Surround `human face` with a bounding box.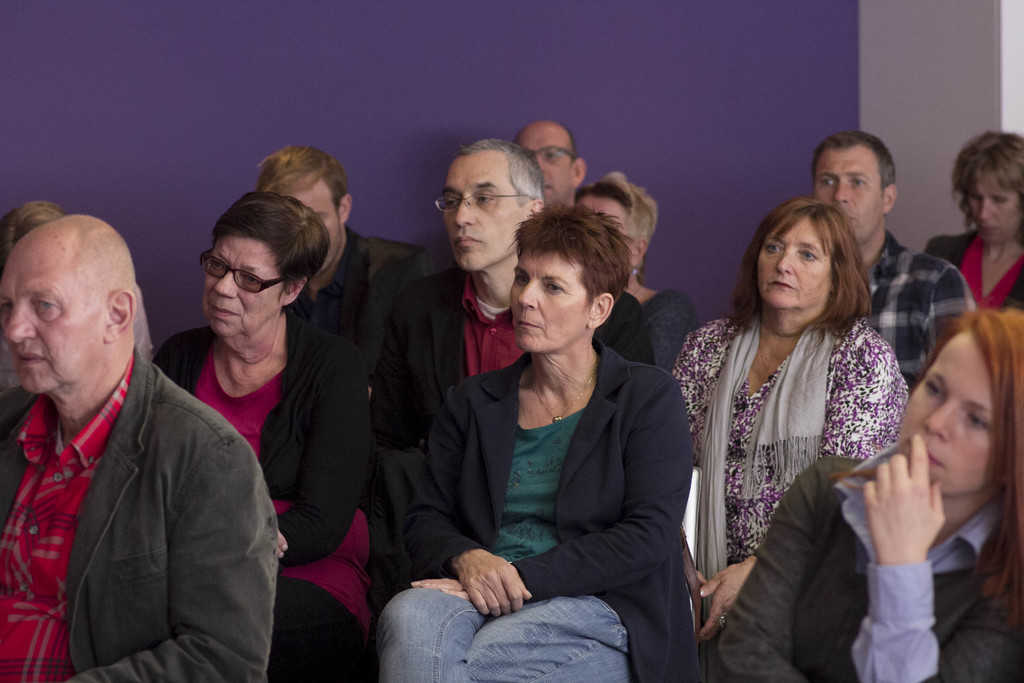
bbox(579, 194, 639, 229).
